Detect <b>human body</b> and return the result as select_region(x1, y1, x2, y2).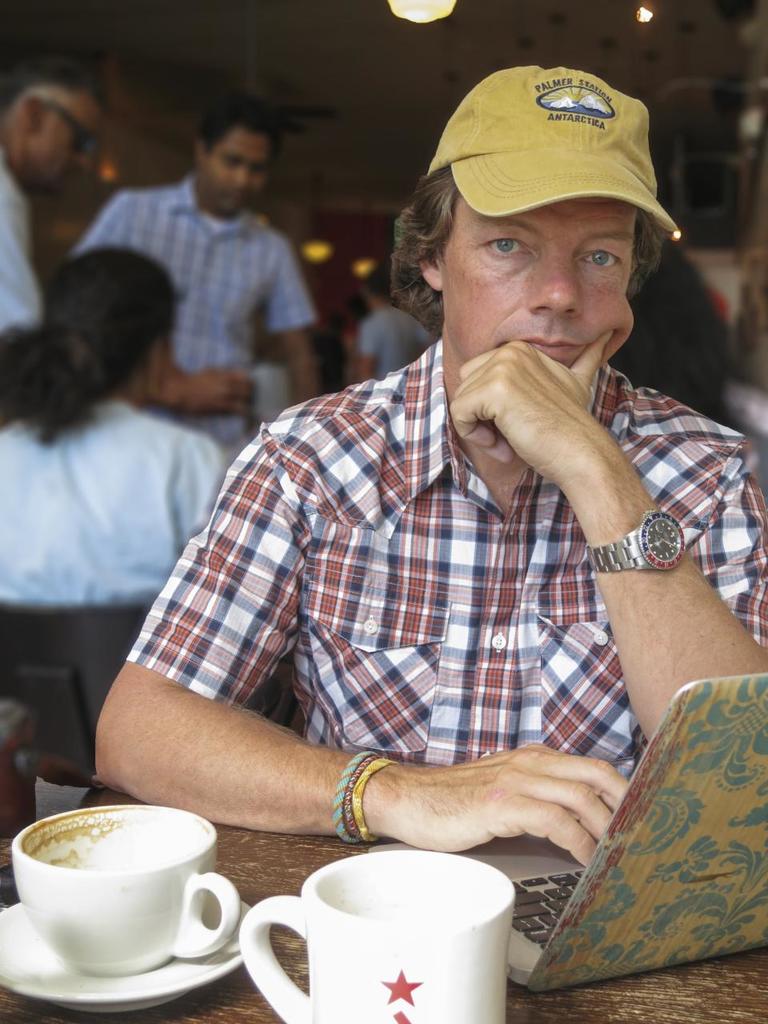
select_region(67, 107, 366, 413).
